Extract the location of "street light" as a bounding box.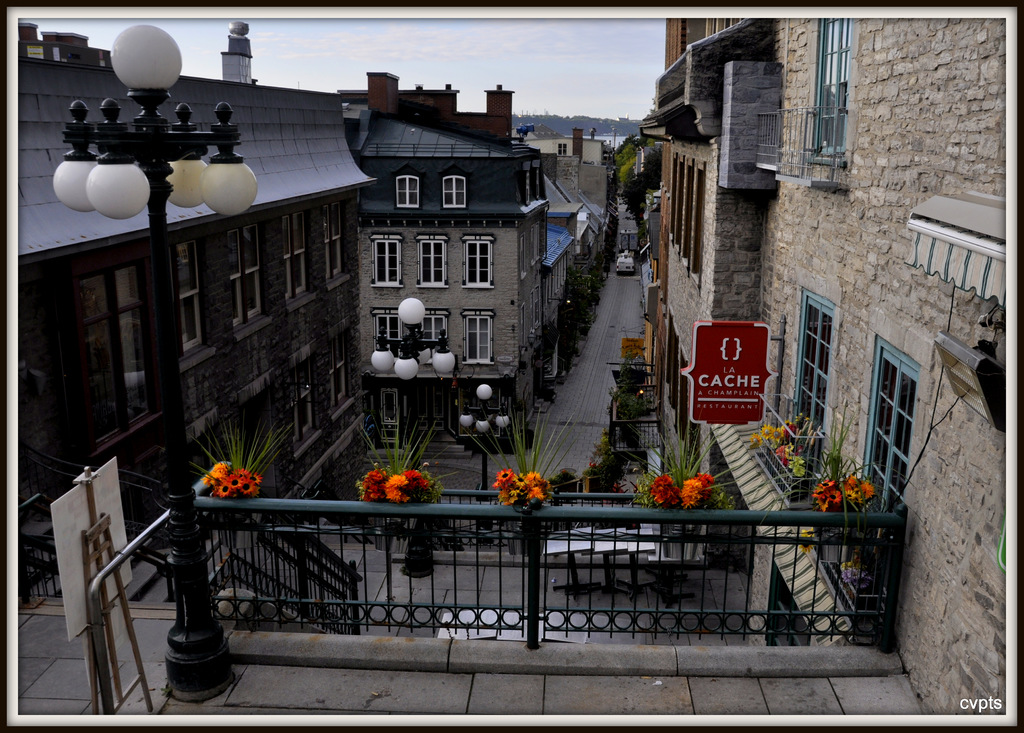
rect(452, 384, 514, 495).
